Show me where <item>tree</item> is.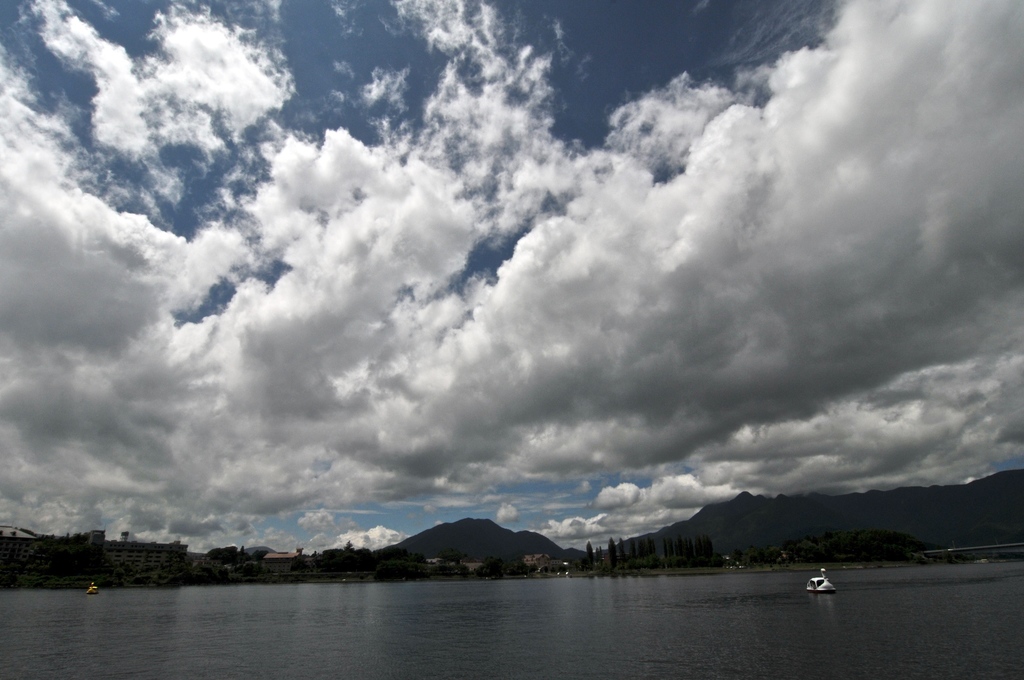
<item>tree</item> is at bbox=[575, 530, 602, 565].
